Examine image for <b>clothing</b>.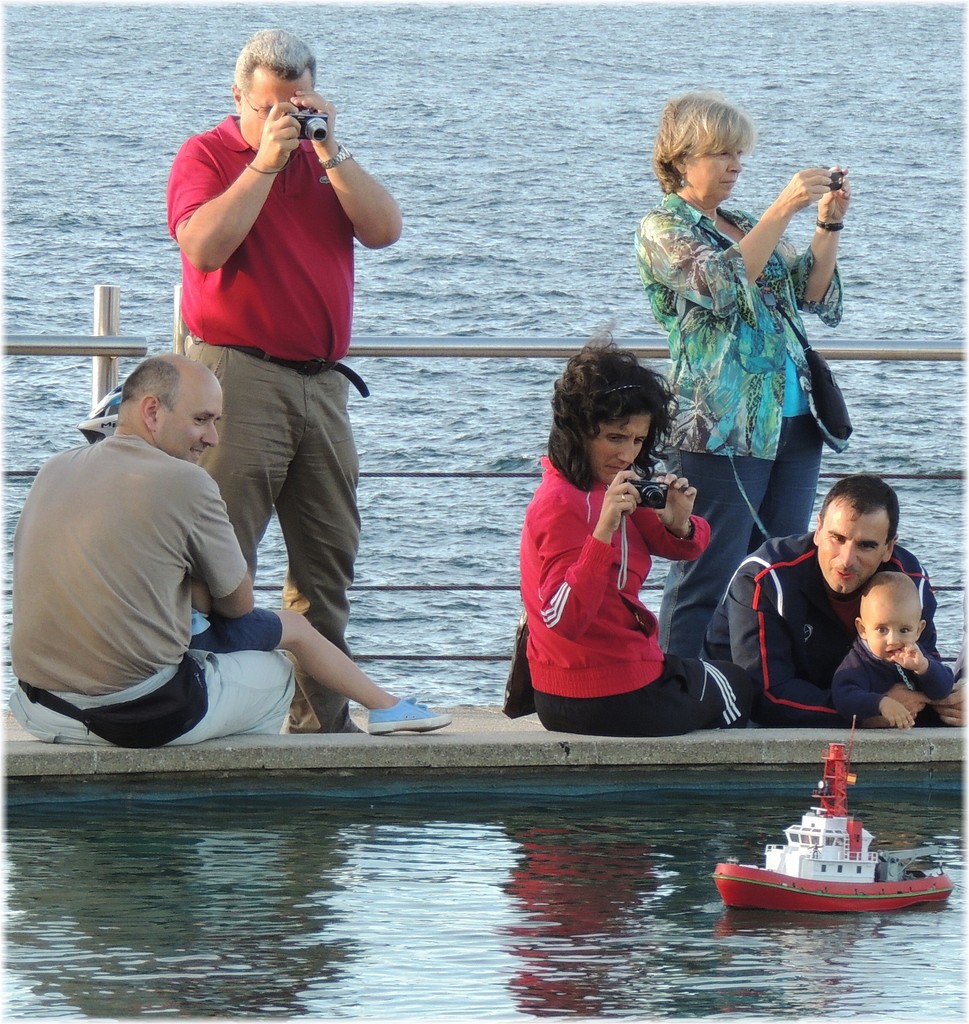
Examination result: (172,106,356,741).
